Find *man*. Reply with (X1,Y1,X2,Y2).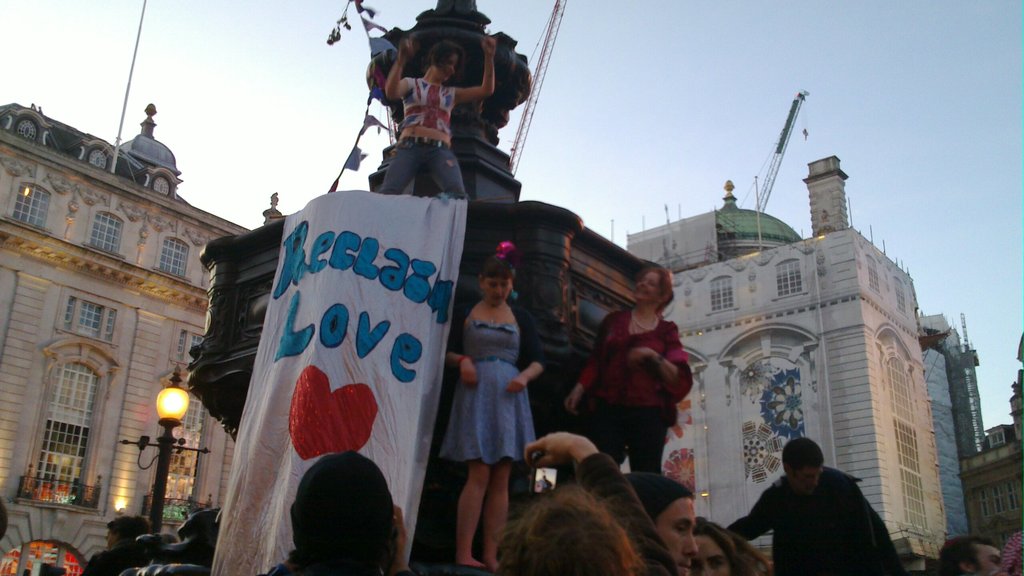
(724,440,908,575).
